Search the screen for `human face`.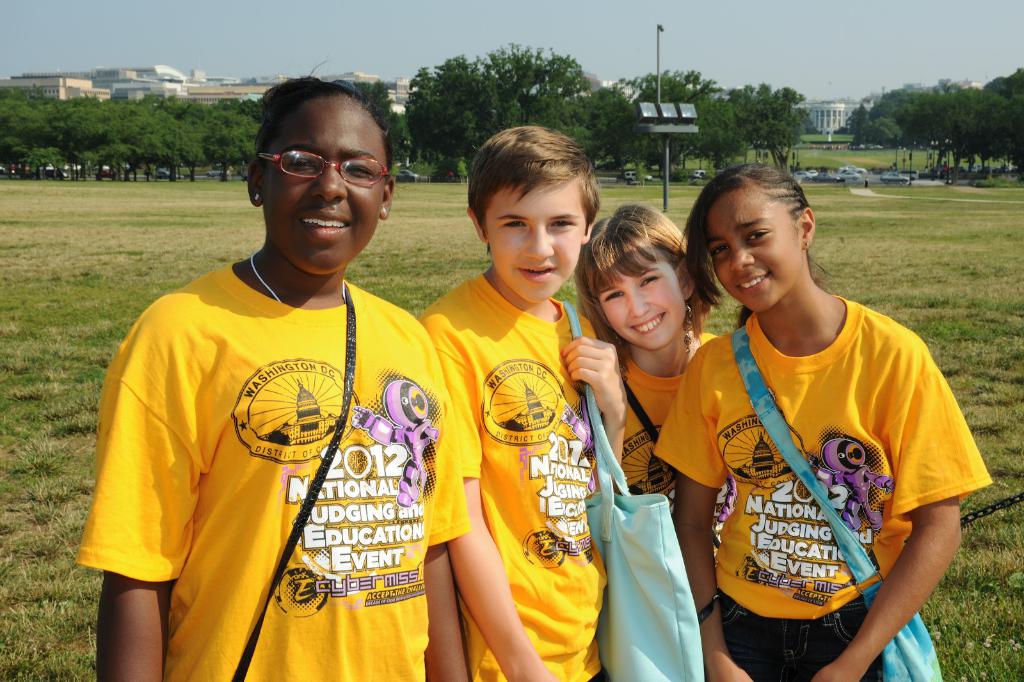
Found at 481,173,588,301.
